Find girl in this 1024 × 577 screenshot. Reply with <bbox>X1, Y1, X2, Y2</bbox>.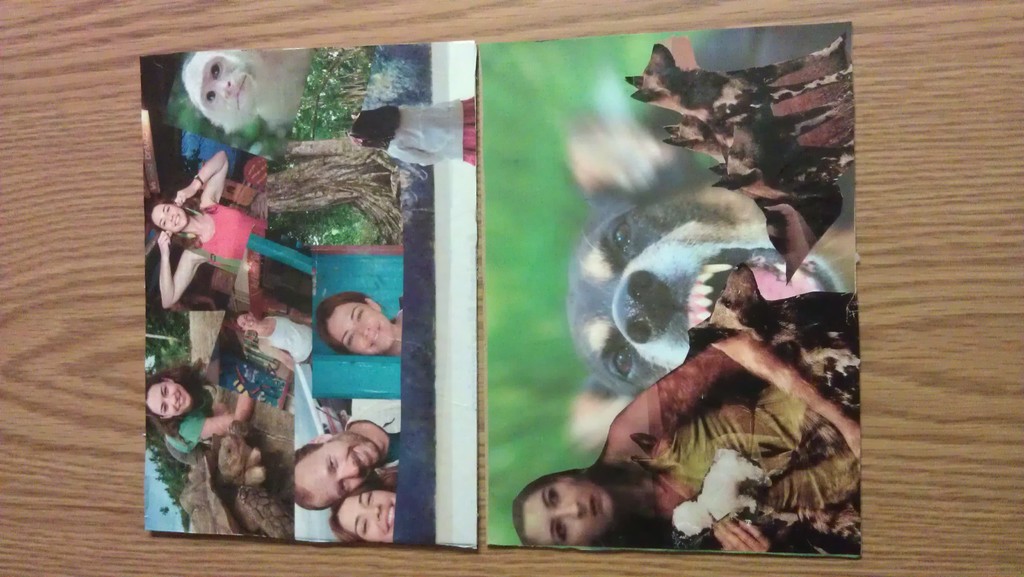
<bbox>316, 291, 403, 355</bbox>.
